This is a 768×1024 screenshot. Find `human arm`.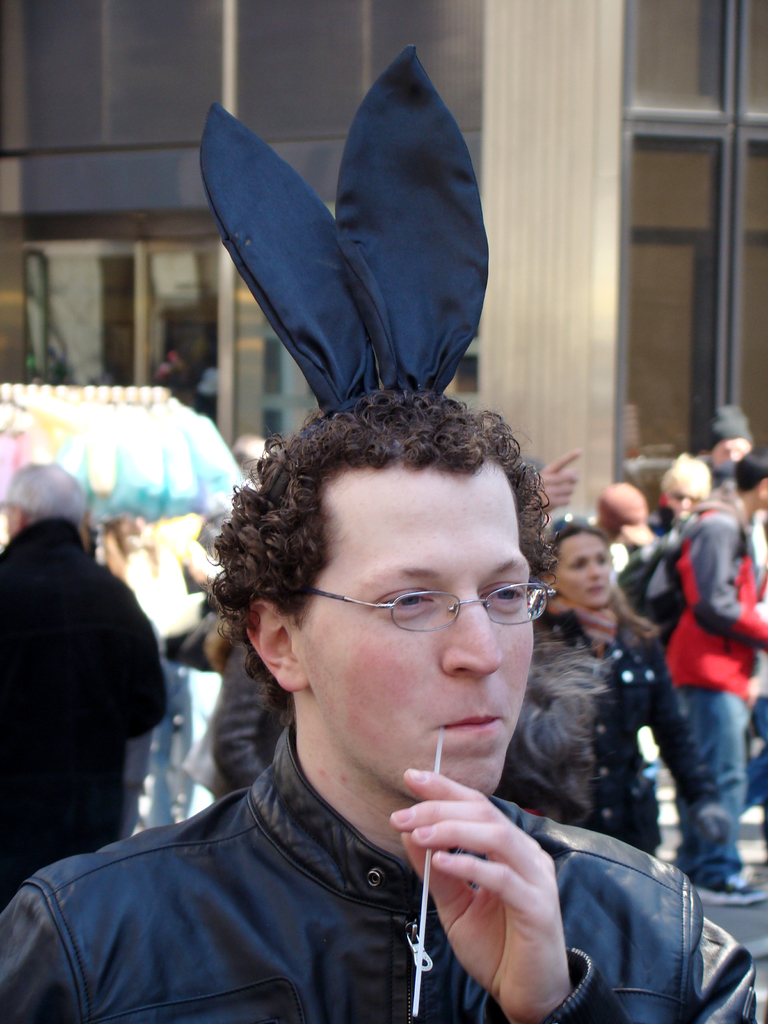
Bounding box: bbox=[685, 509, 767, 650].
